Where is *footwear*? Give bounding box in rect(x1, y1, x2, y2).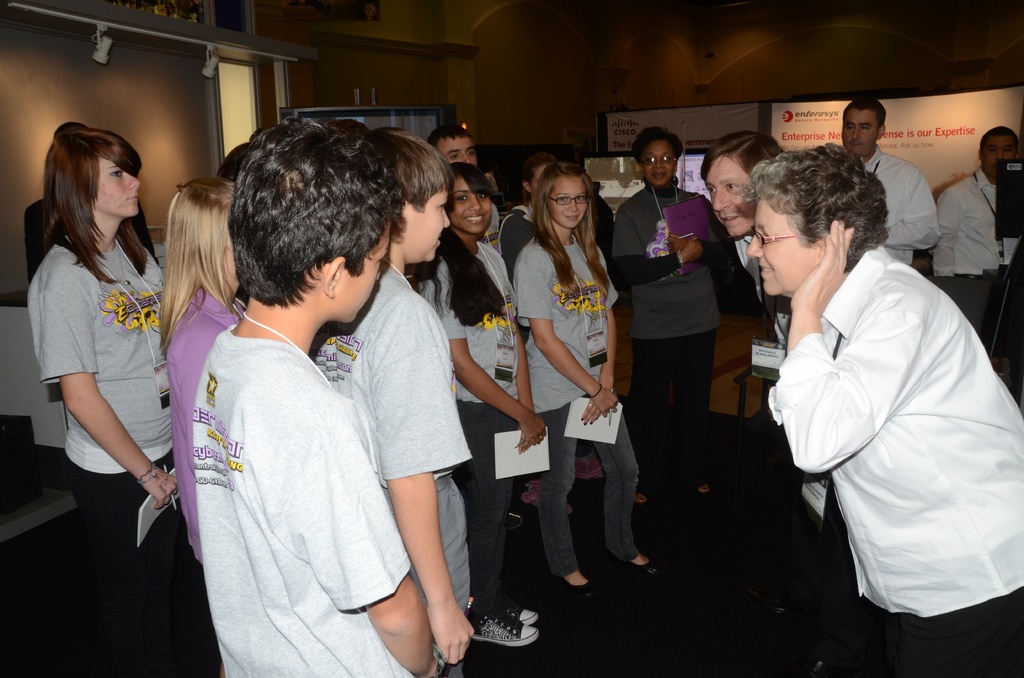
rect(613, 557, 659, 574).
